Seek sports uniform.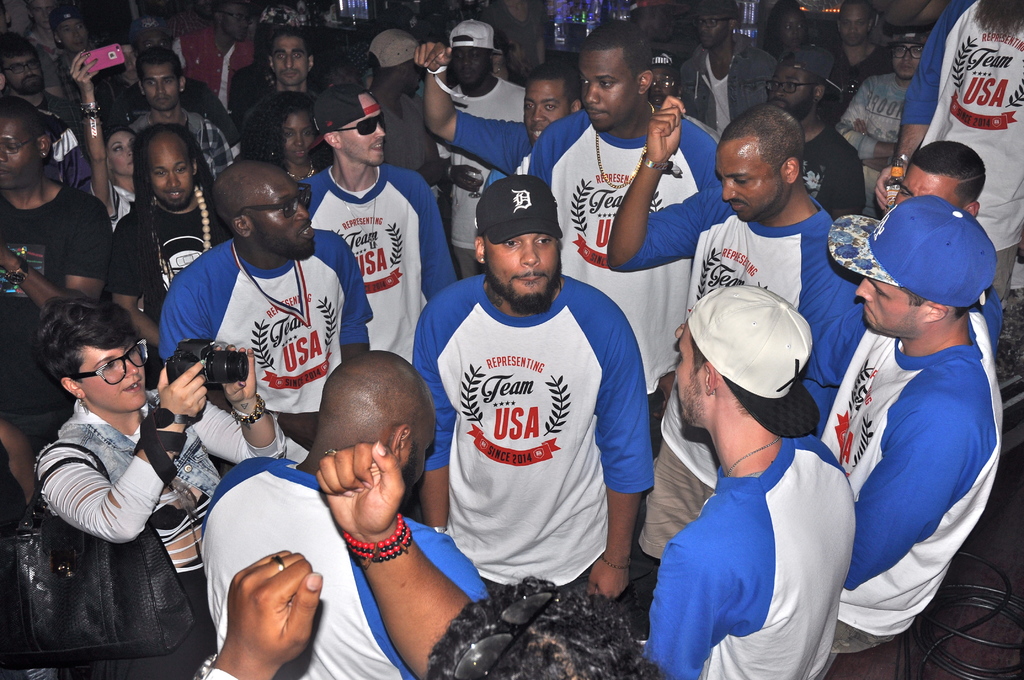
select_region(450, 104, 540, 182).
